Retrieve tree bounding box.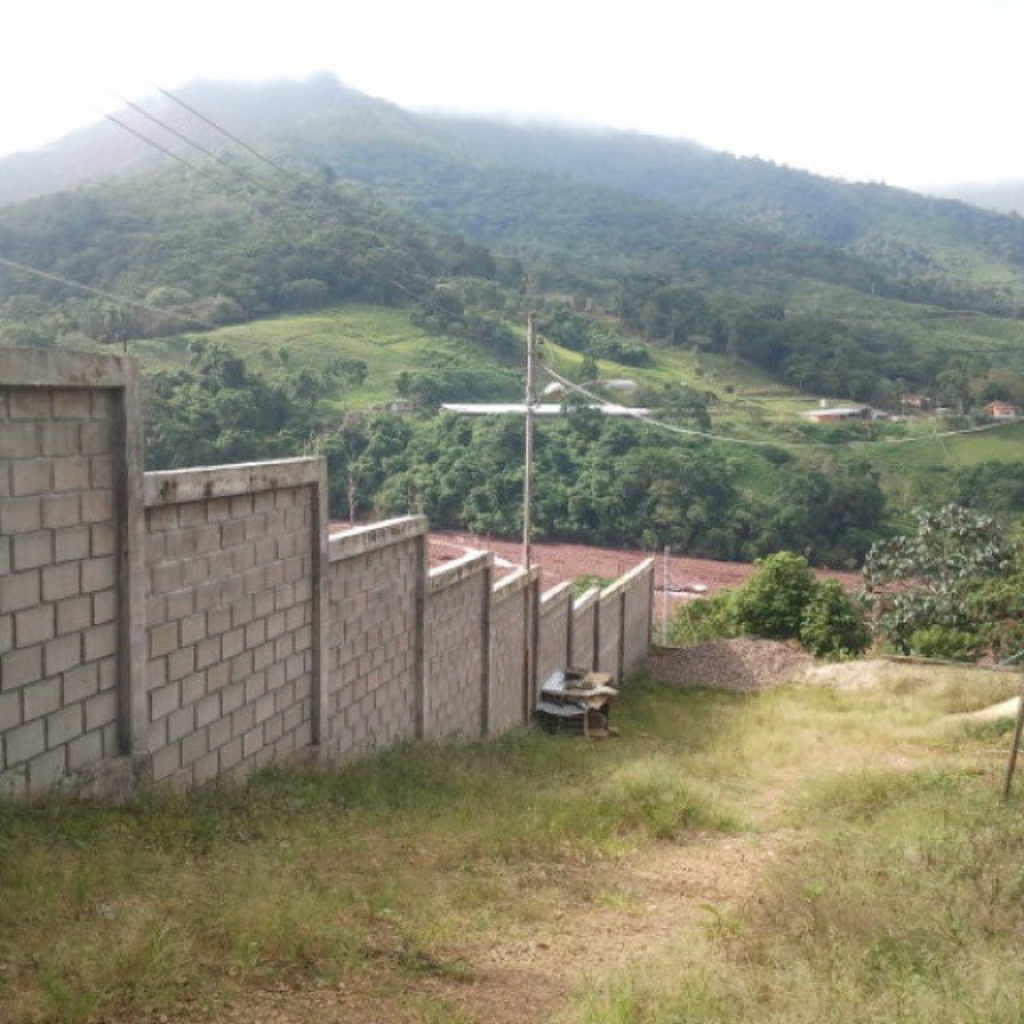
Bounding box: 854 502 1022 653.
